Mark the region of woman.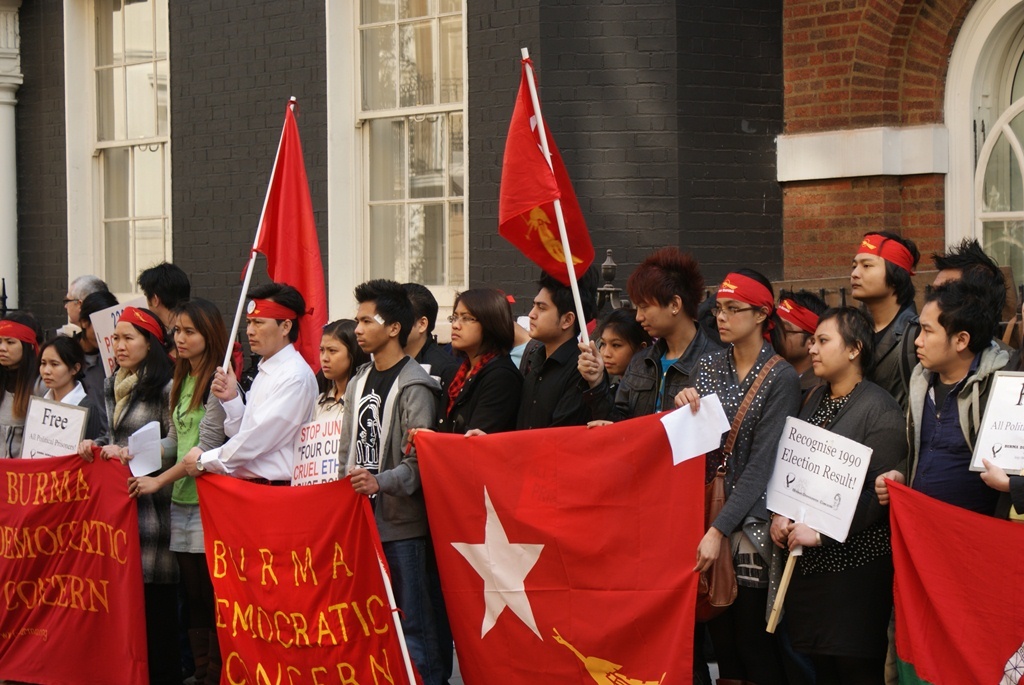
Region: (0, 309, 50, 469).
